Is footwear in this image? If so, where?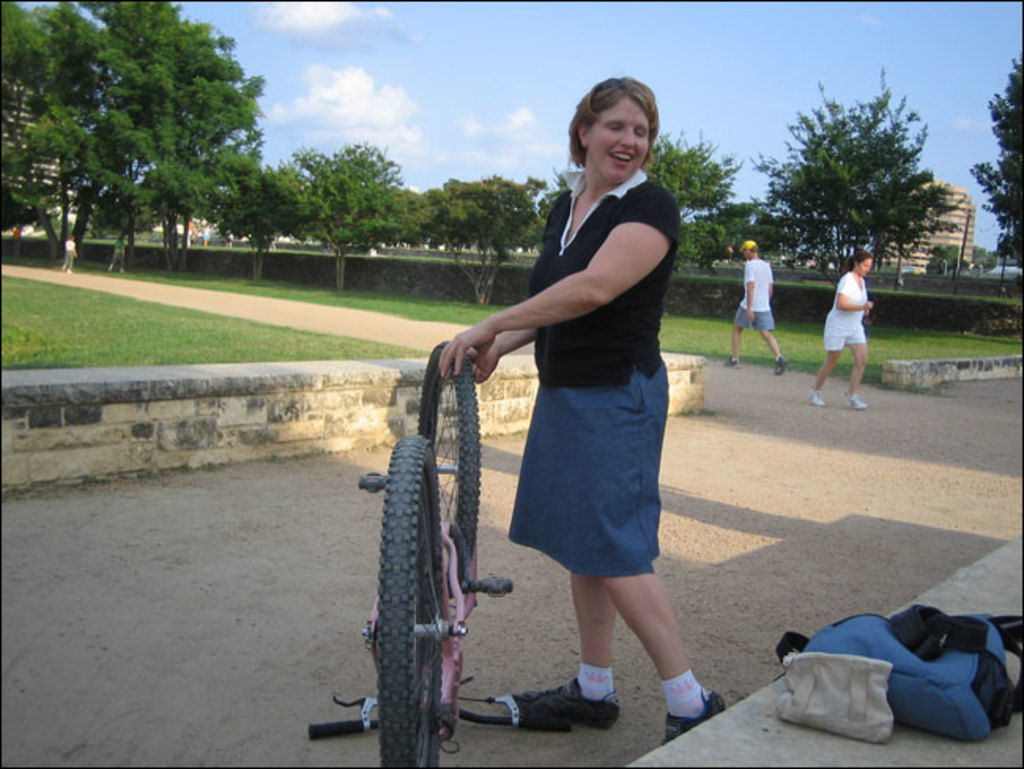
Yes, at rect(844, 389, 868, 408).
